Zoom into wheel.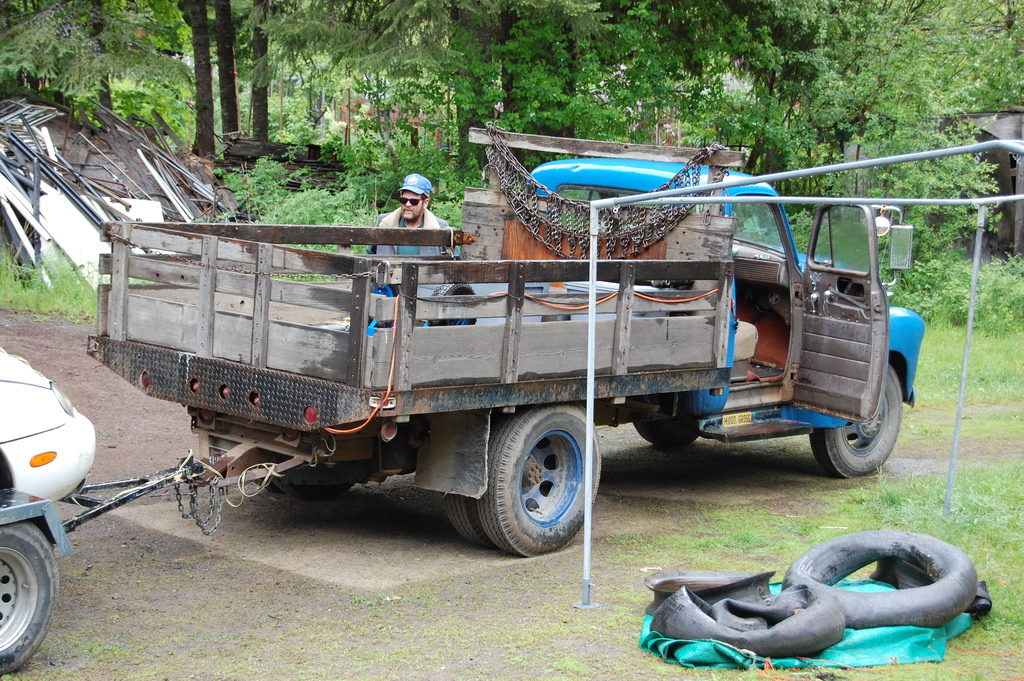
Zoom target: bbox=(638, 425, 697, 444).
